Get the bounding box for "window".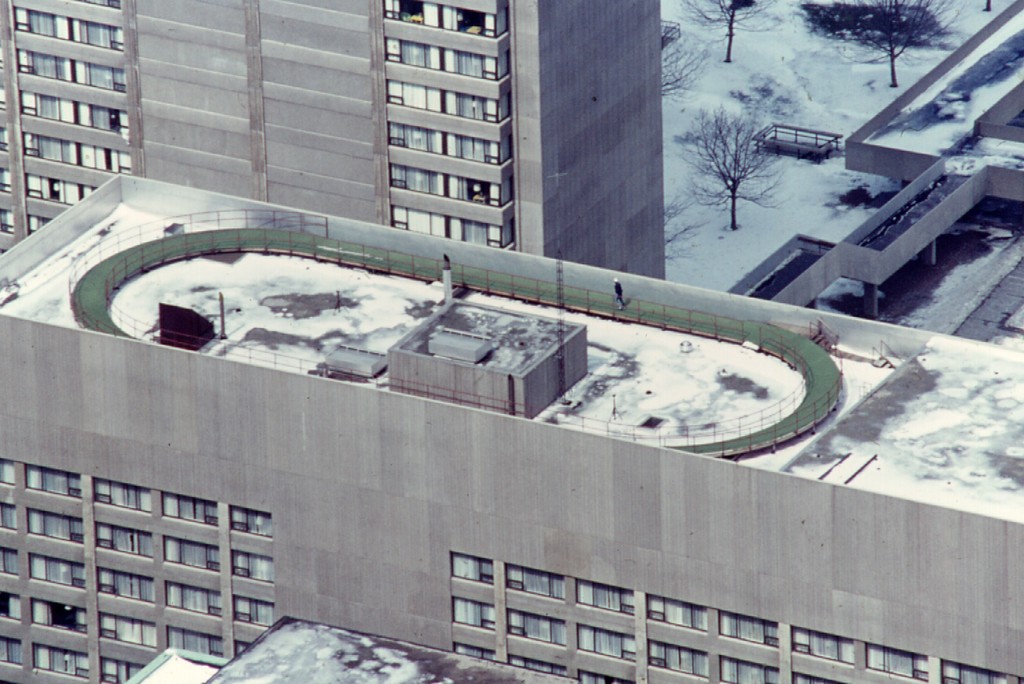
(647,596,706,635).
